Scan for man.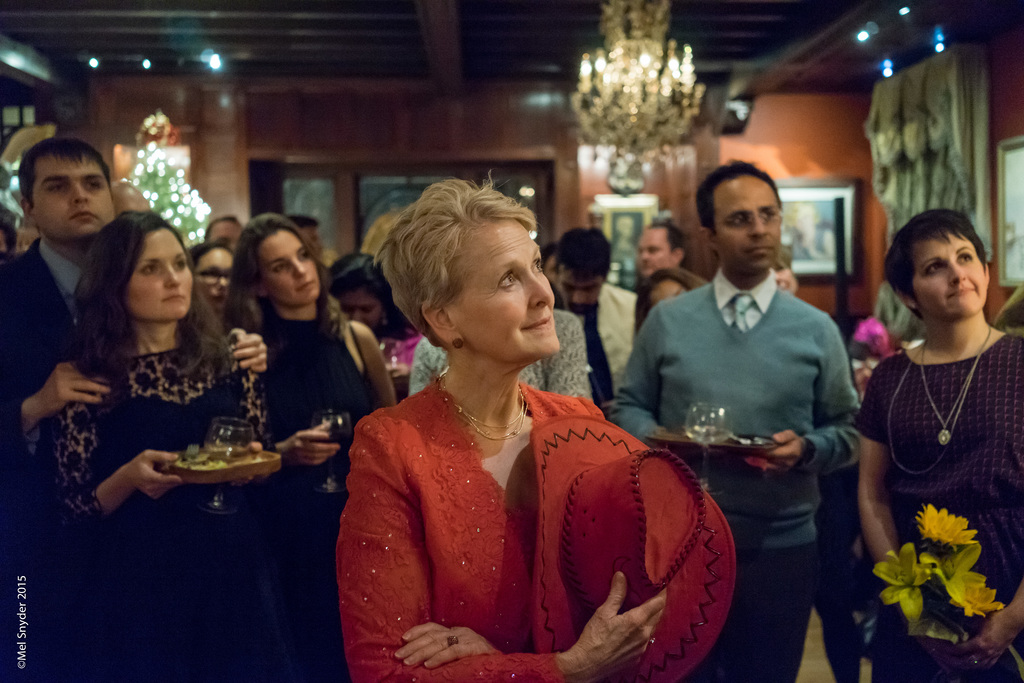
Scan result: pyautogui.locateOnScreen(550, 224, 636, 426).
